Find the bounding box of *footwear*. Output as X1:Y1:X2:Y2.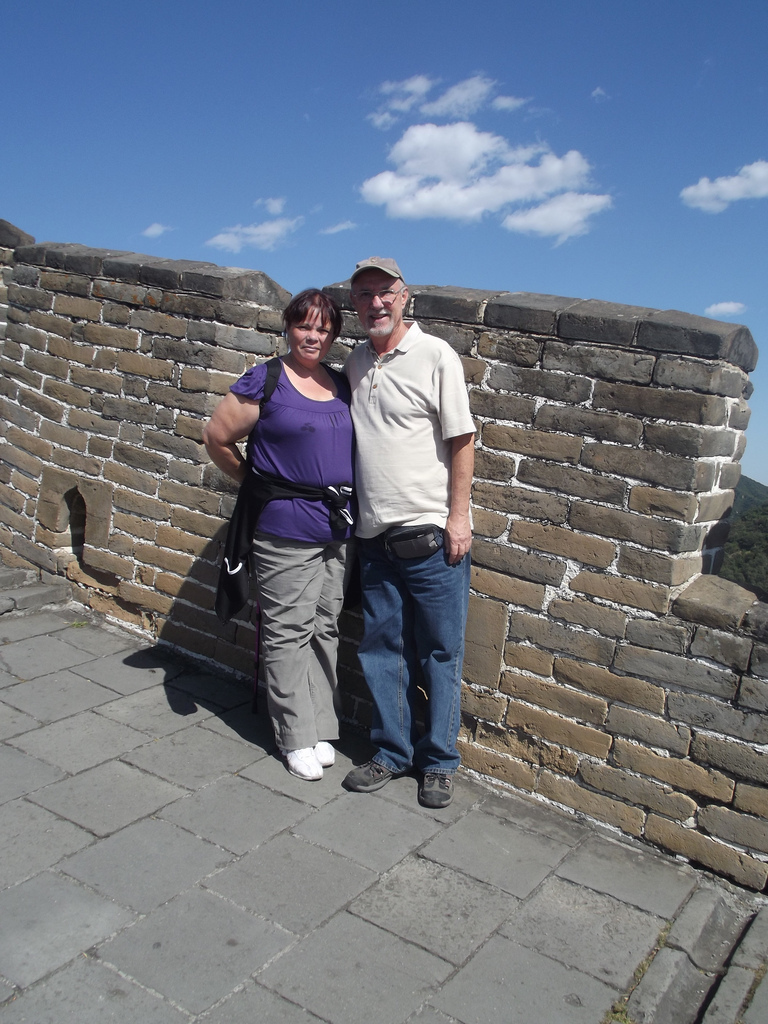
416:774:455:810.
